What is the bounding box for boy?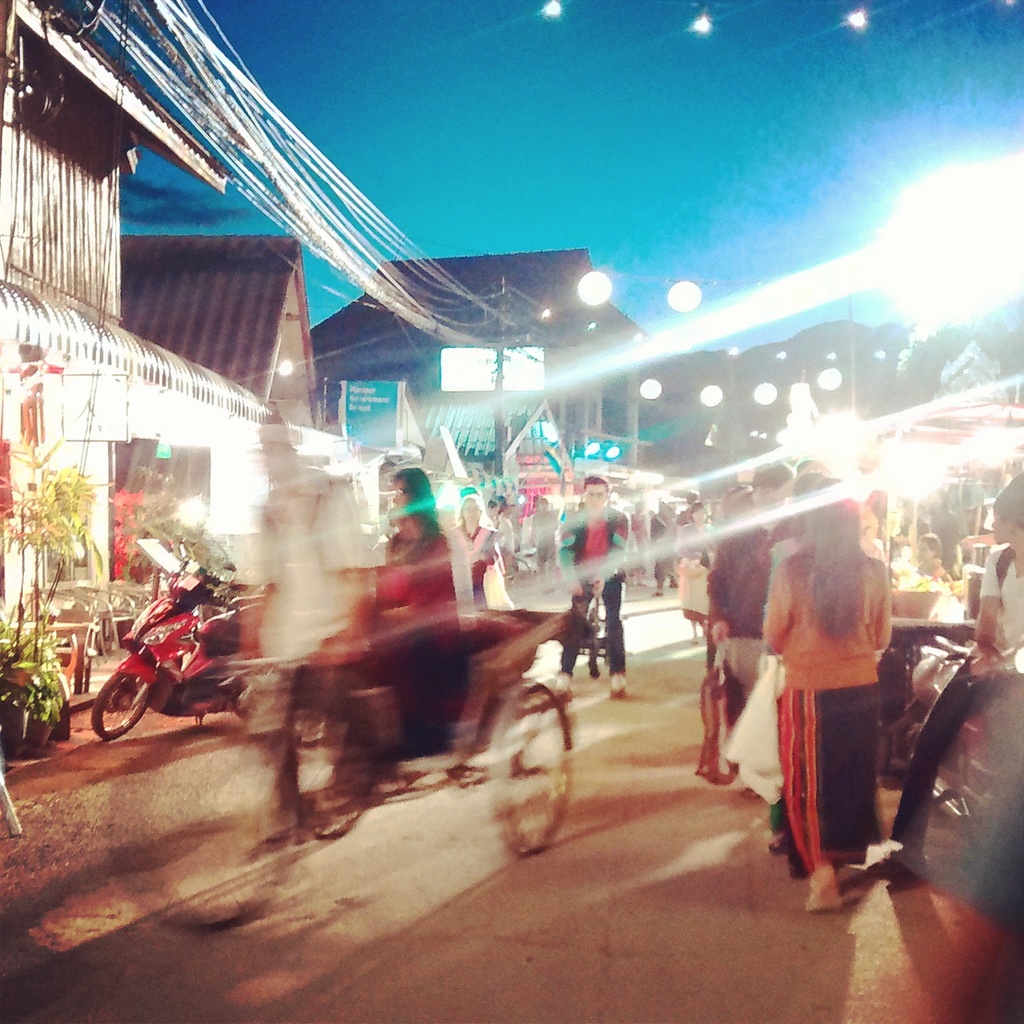
bbox(555, 477, 632, 696).
